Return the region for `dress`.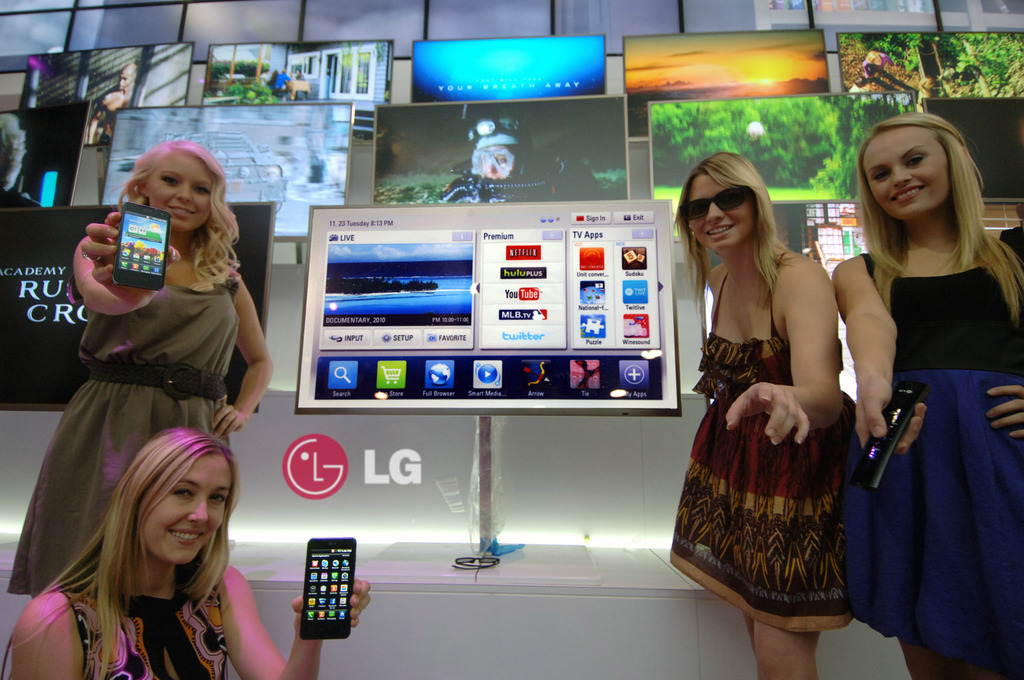
detection(59, 590, 228, 679).
